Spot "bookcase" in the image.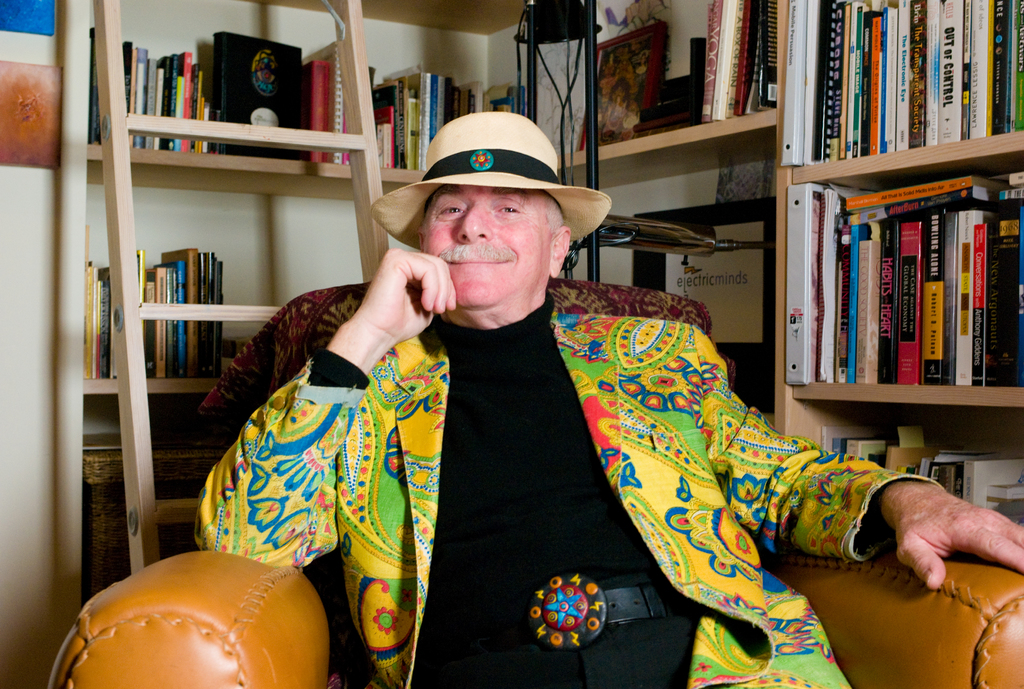
"bookcase" found at select_region(122, 6, 966, 661).
